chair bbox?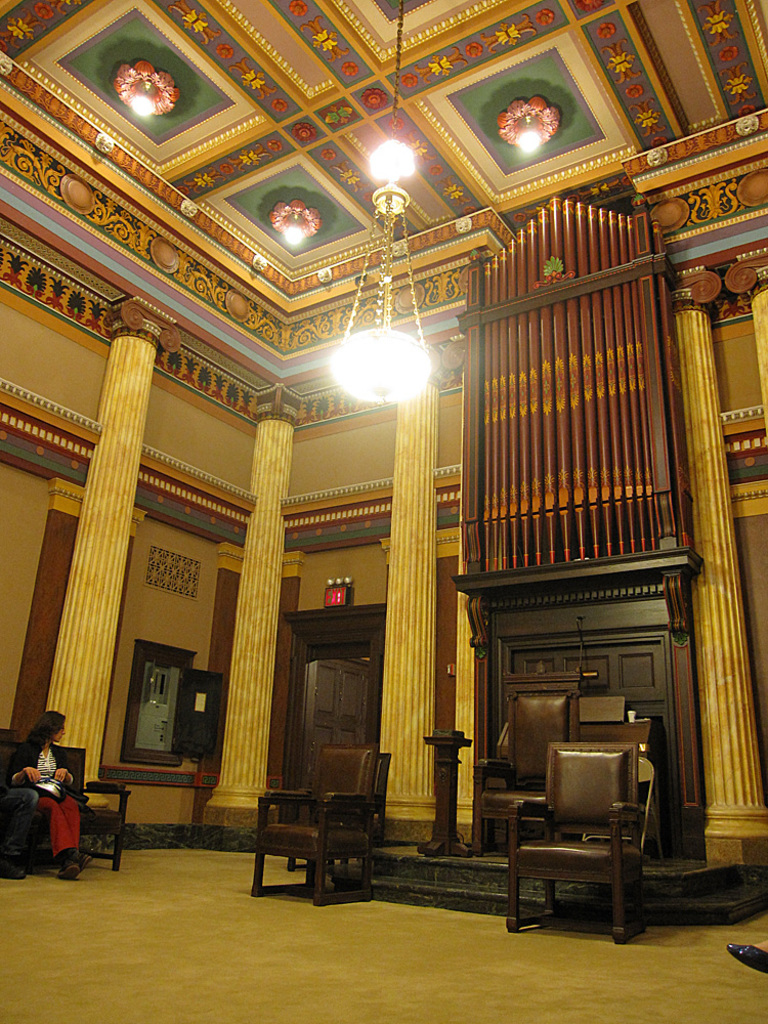
(x1=584, y1=760, x2=662, y2=864)
